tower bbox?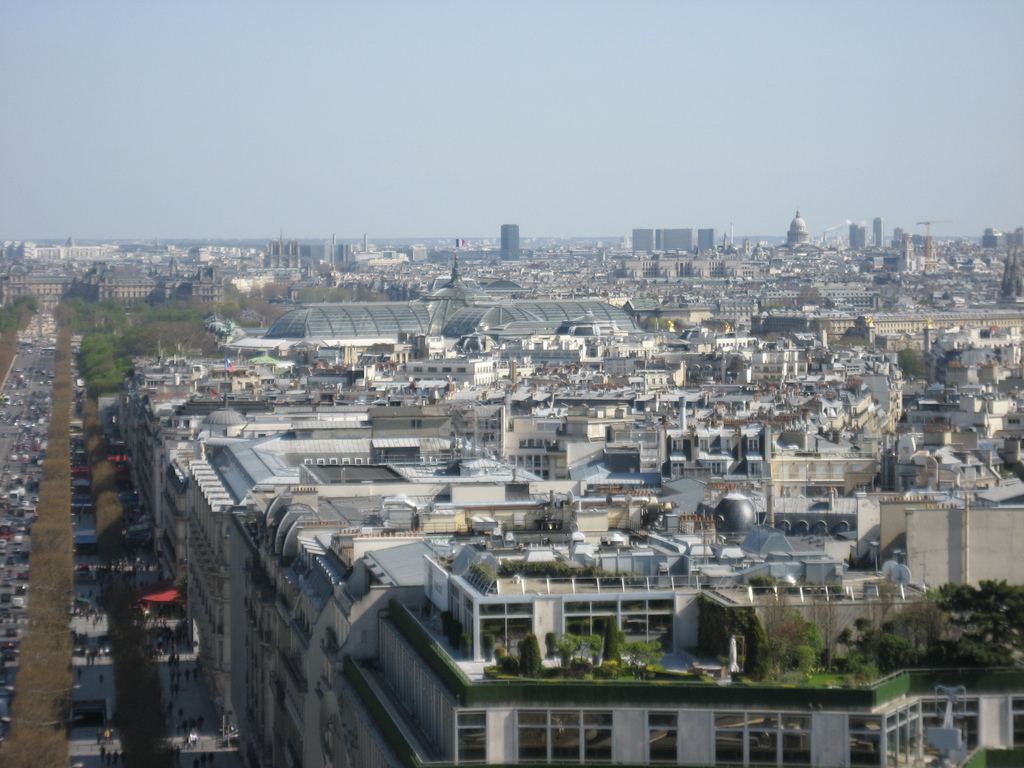
l=499, t=225, r=519, b=262
